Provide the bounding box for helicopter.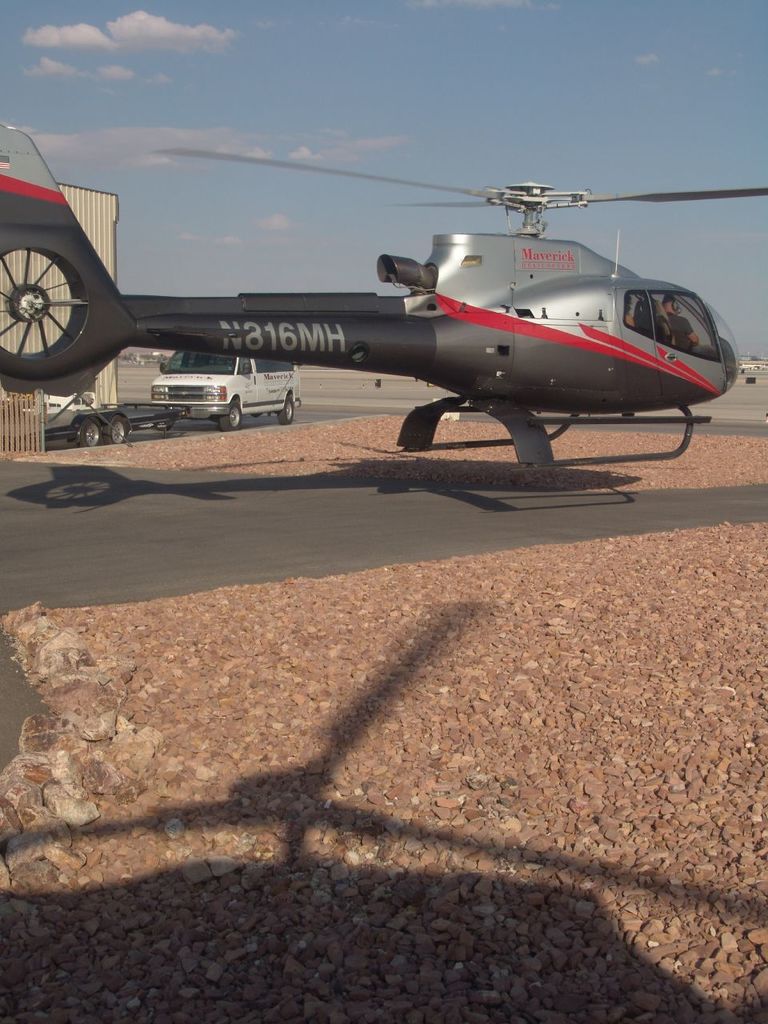
[x1=0, y1=124, x2=767, y2=470].
